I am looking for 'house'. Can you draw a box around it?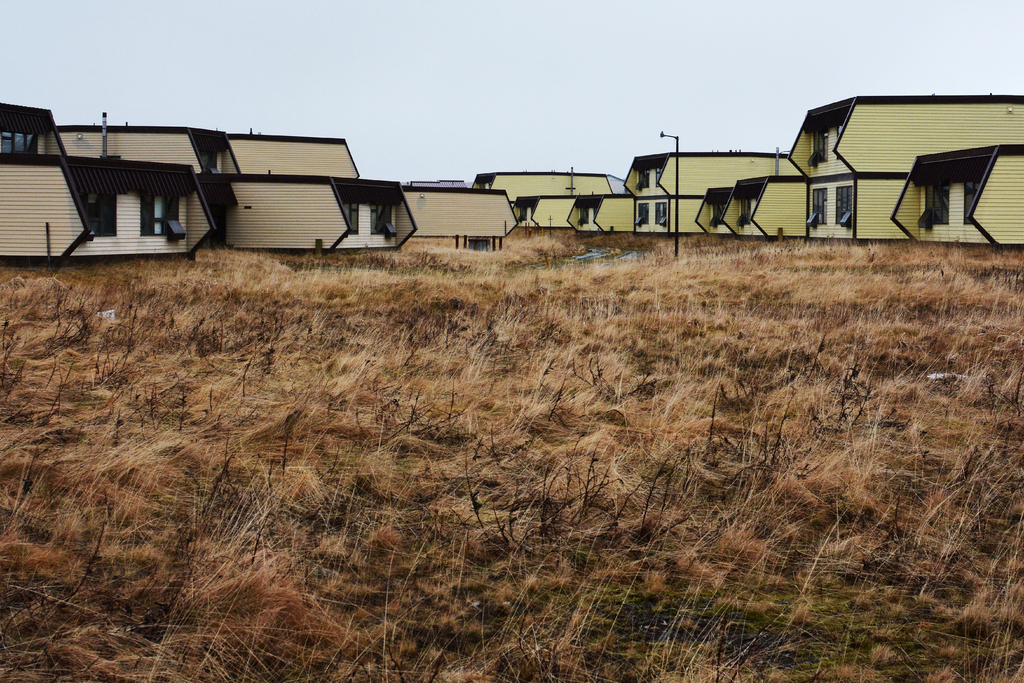
Sure, the bounding box is locate(58, 122, 420, 263).
